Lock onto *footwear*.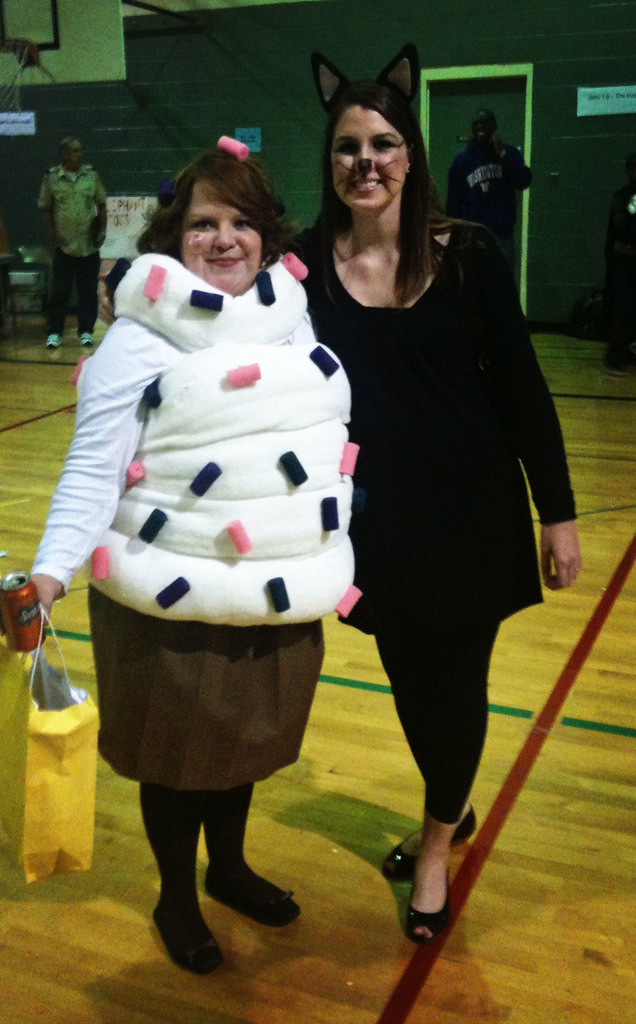
Locked: [382,801,483,881].
